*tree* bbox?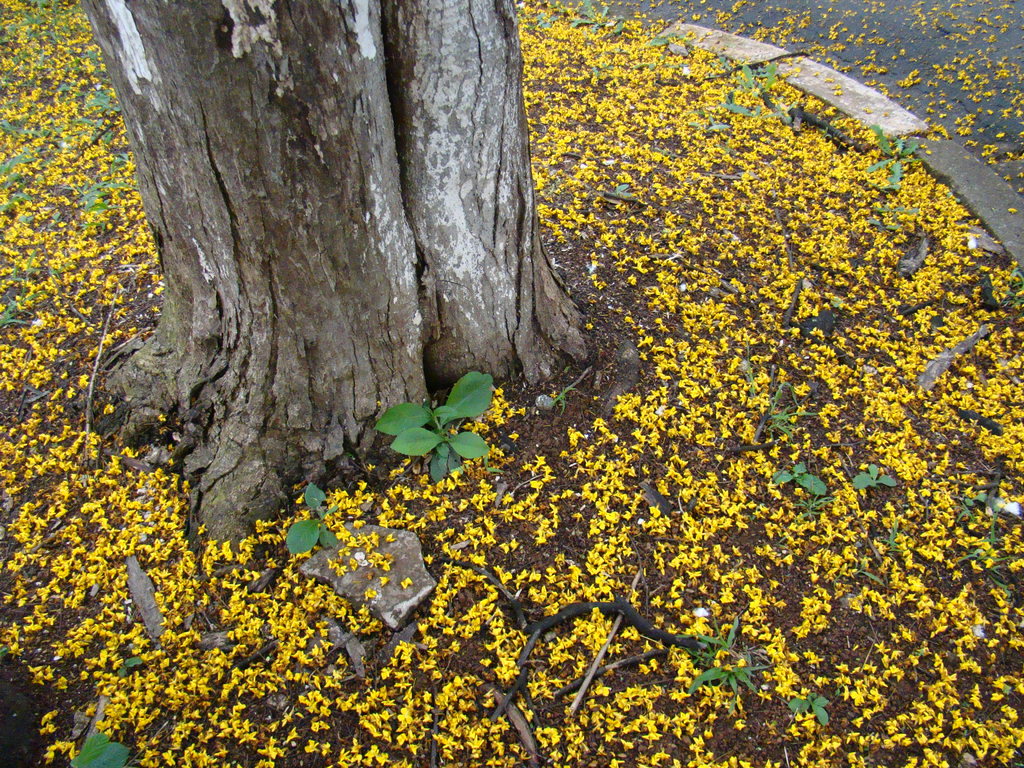
(79,0,616,564)
